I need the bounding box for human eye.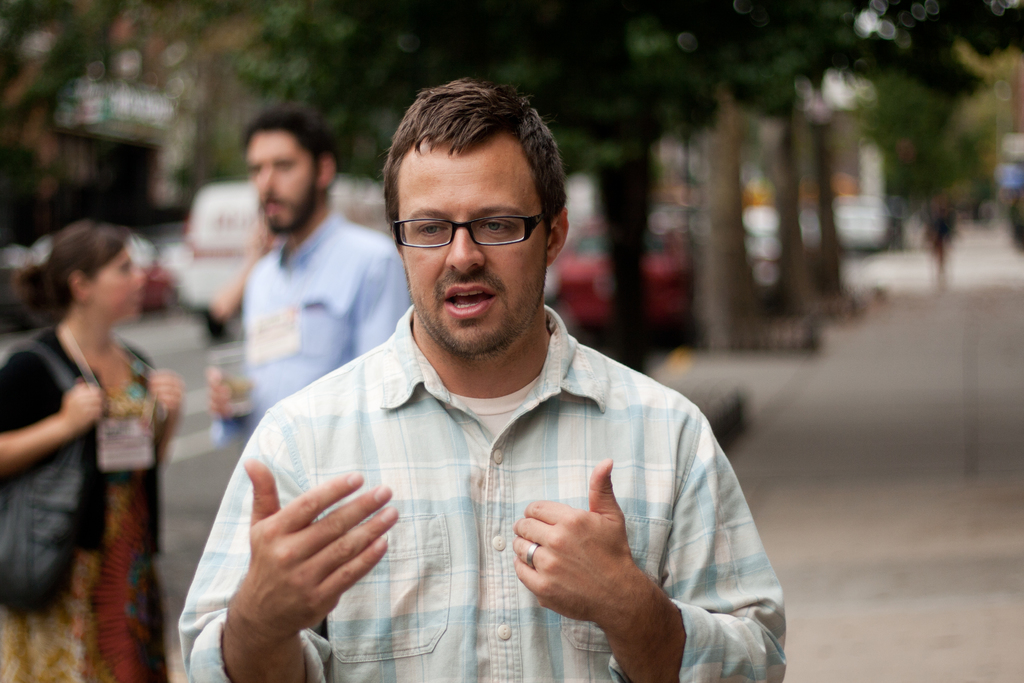
Here it is: 415/217/451/239.
